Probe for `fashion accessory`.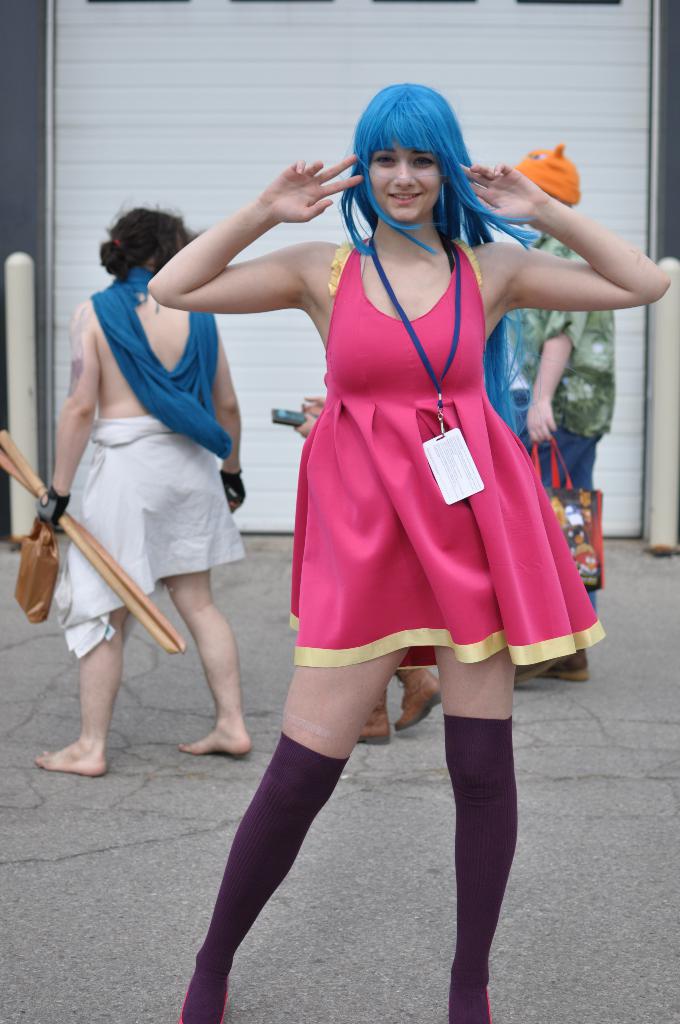
Probe result: detection(397, 671, 446, 732).
